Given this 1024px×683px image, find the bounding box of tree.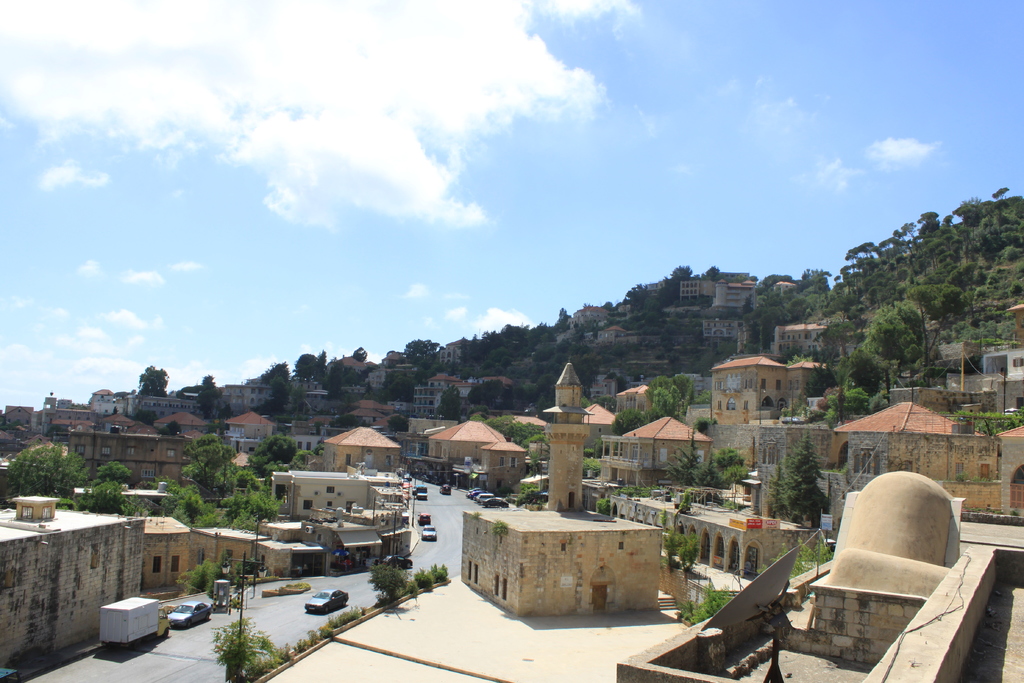
x1=755 y1=274 x2=792 y2=288.
